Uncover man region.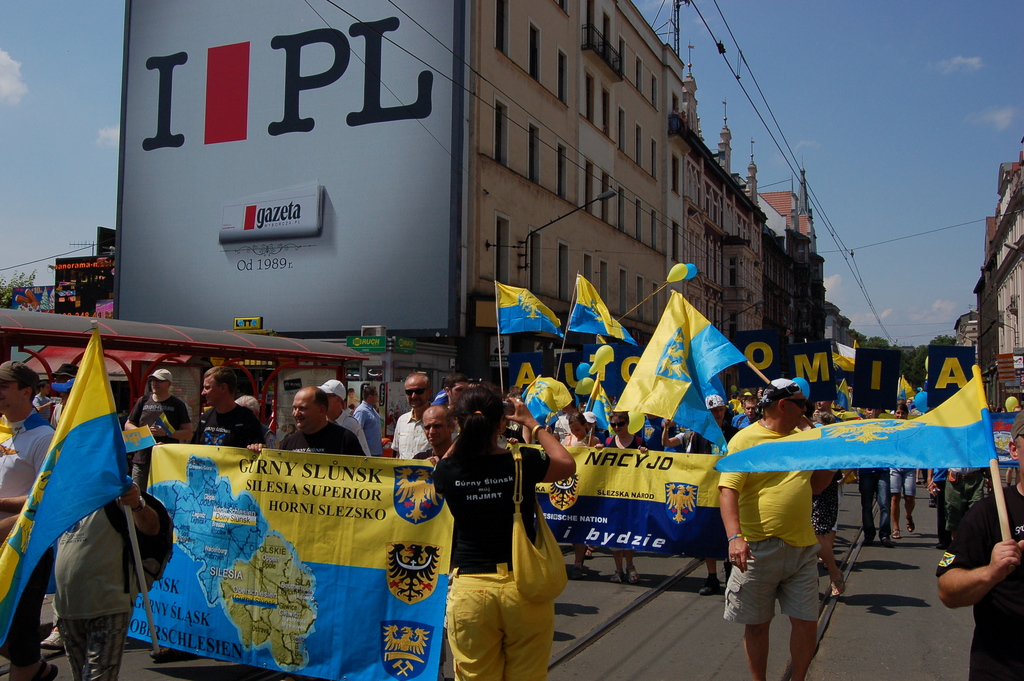
Uncovered: 279 388 367 450.
